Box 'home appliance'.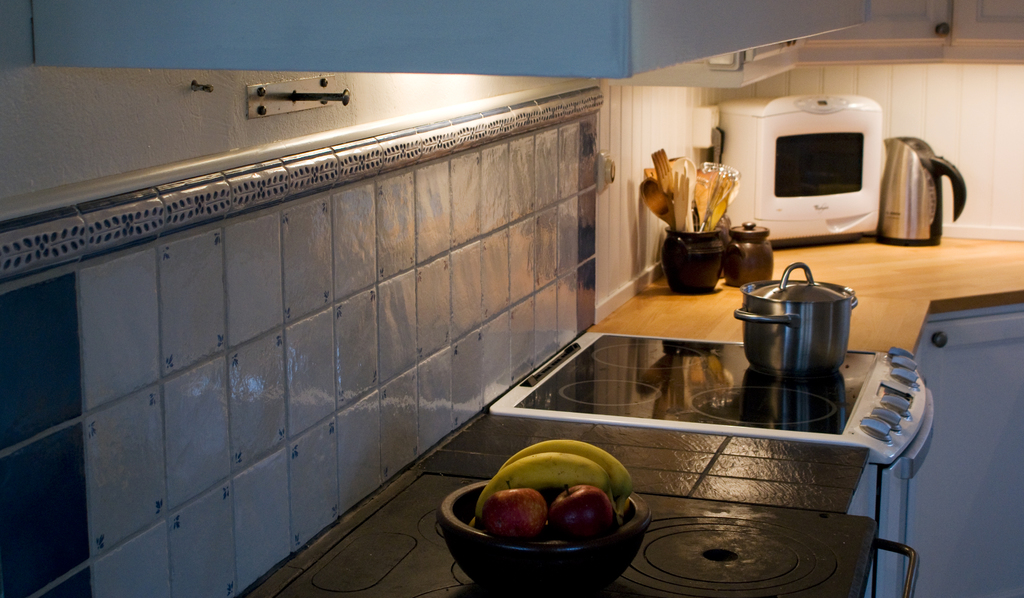
(720,78,917,251).
